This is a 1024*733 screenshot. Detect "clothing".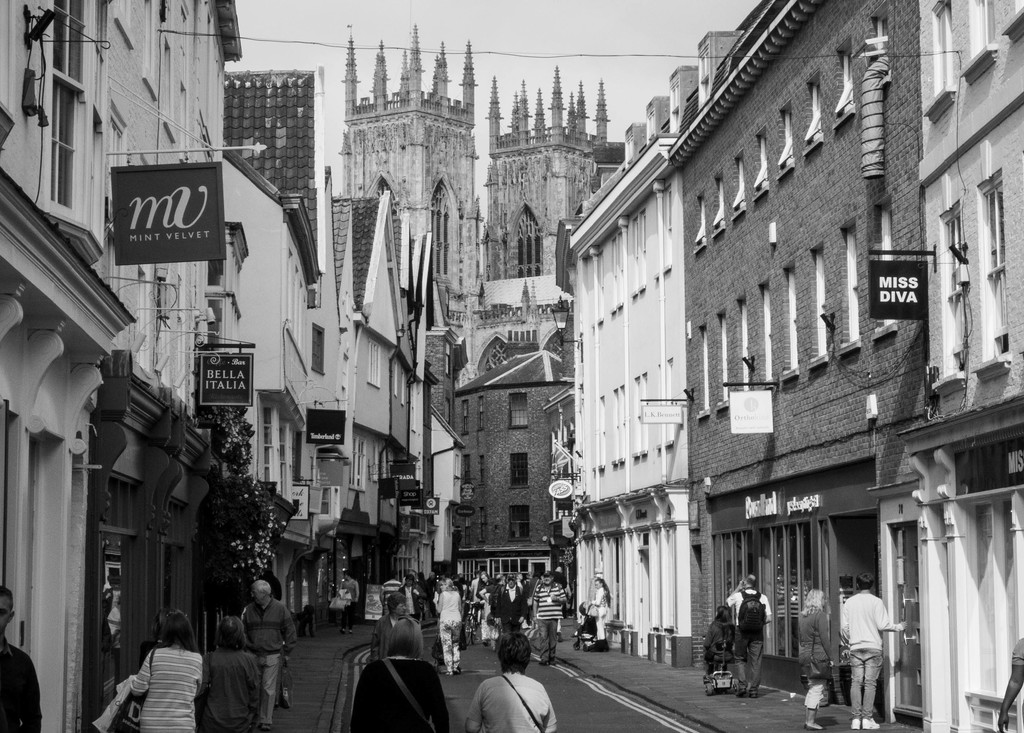
<box>377,575,399,611</box>.
